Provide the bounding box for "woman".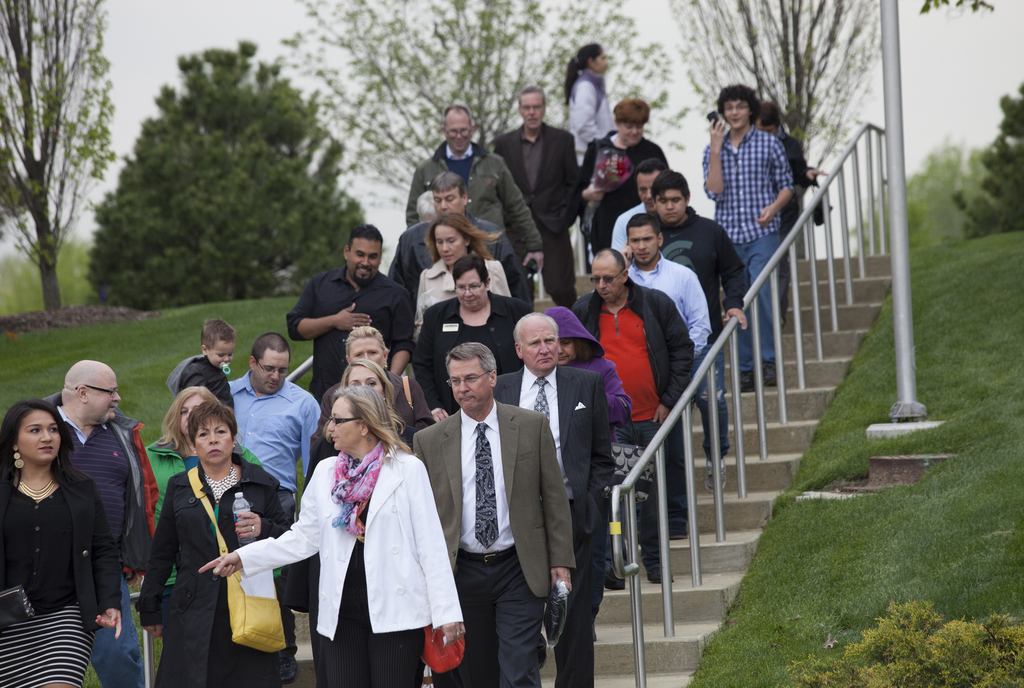
308,323,436,453.
